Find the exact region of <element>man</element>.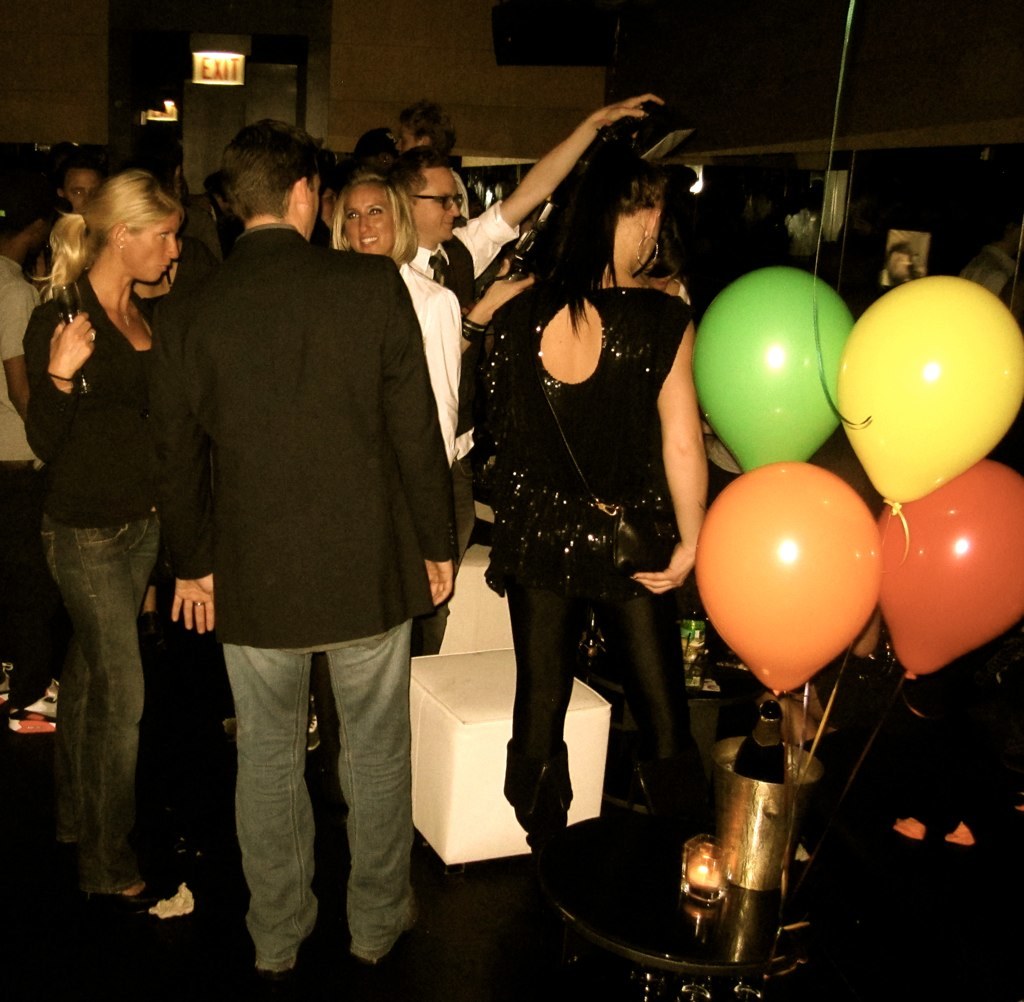
Exact region: <region>132, 138, 472, 928</region>.
